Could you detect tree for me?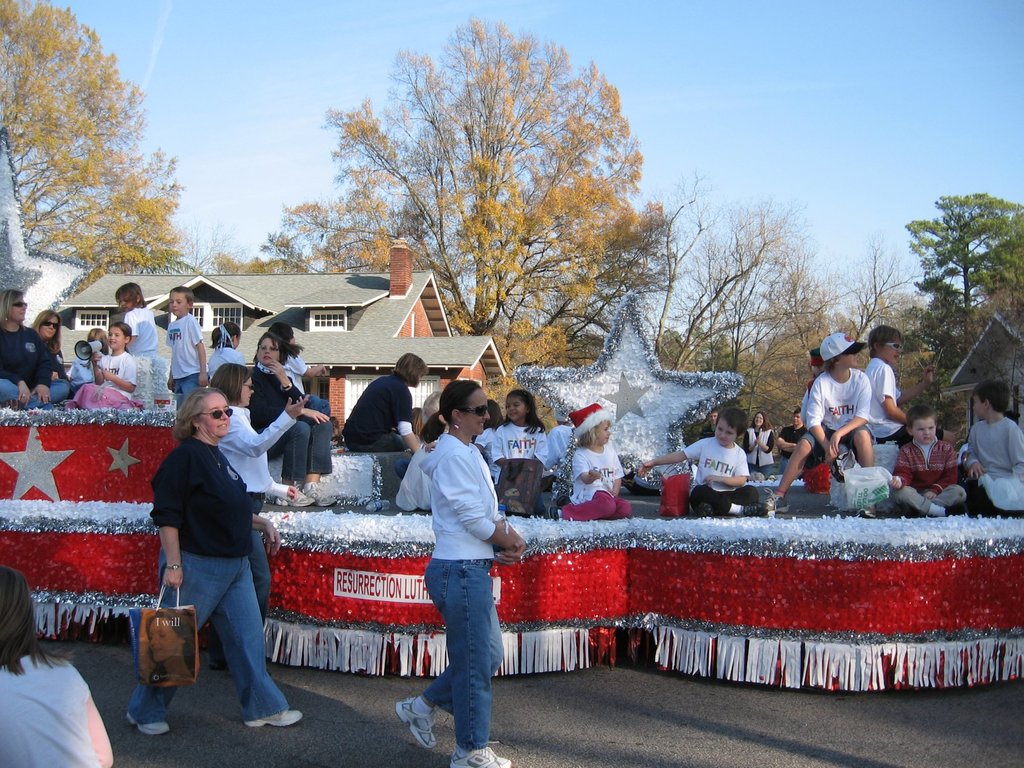
Detection result: left=301, top=31, right=676, bottom=369.
